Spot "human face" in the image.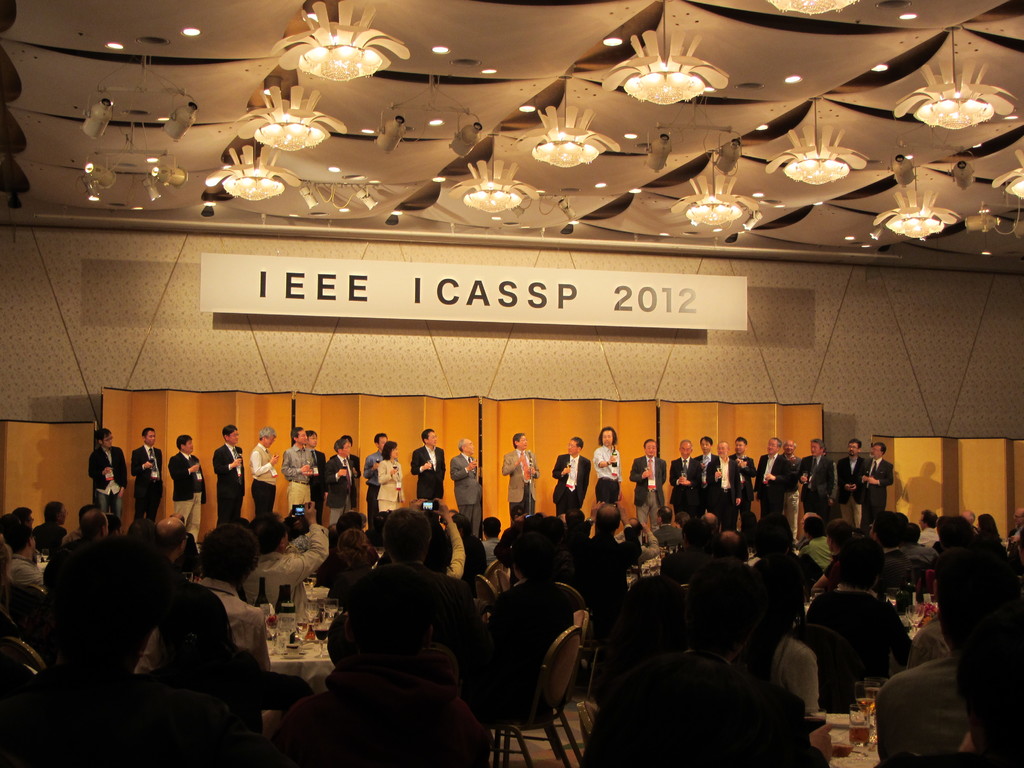
"human face" found at pyautogui.locateOnScreen(516, 438, 530, 454).
